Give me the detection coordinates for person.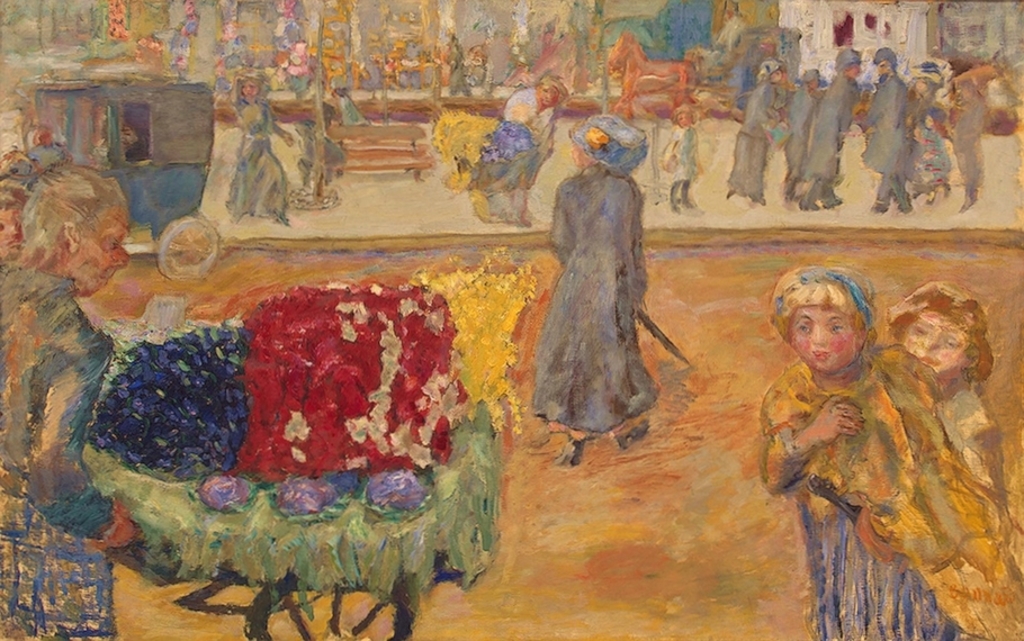
box(816, 48, 861, 199).
